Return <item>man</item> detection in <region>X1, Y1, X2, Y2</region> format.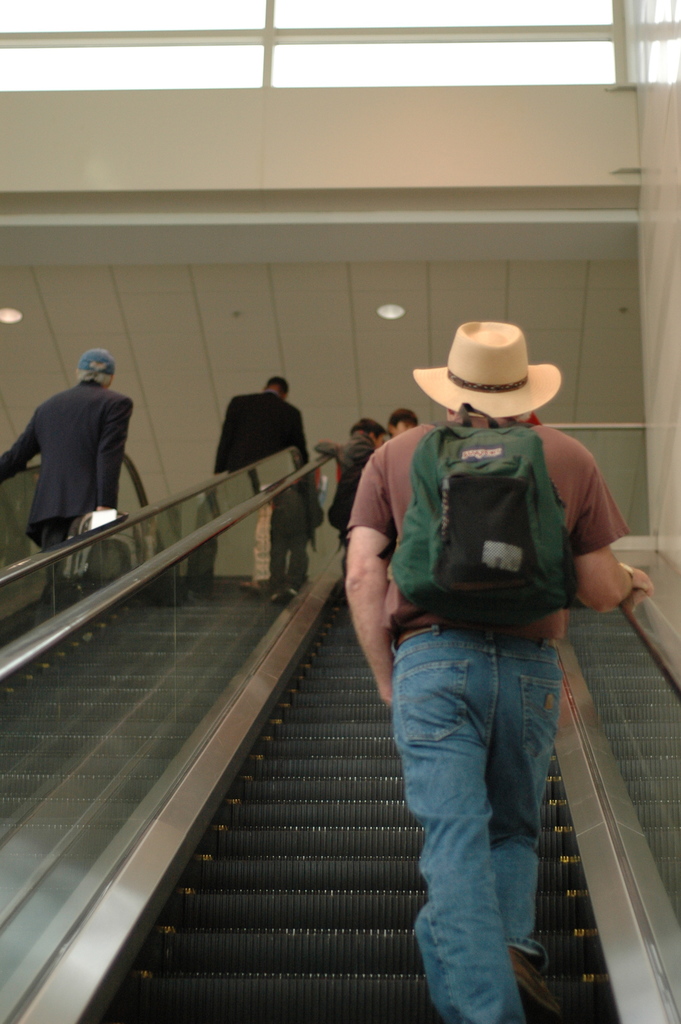
<region>10, 339, 148, 567</region>.
